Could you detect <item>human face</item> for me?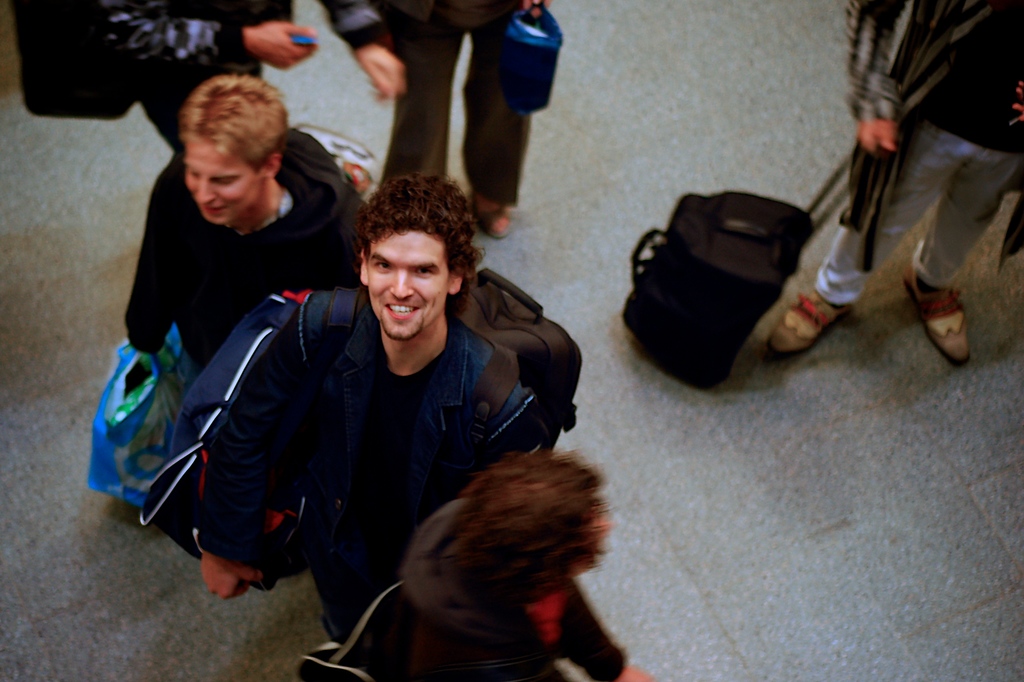
Detection result: locate(187, 132, 259, 222).
